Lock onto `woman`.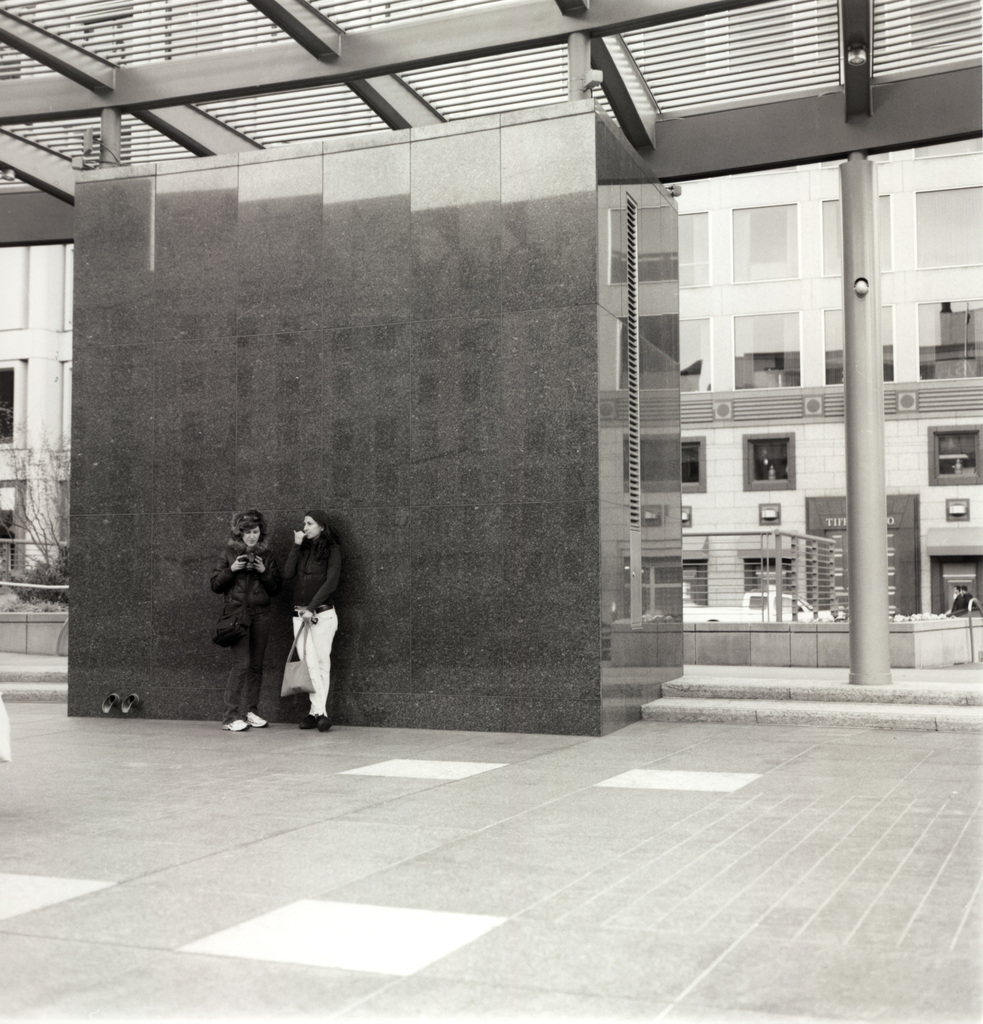
Locked: [204,499,288,735].
